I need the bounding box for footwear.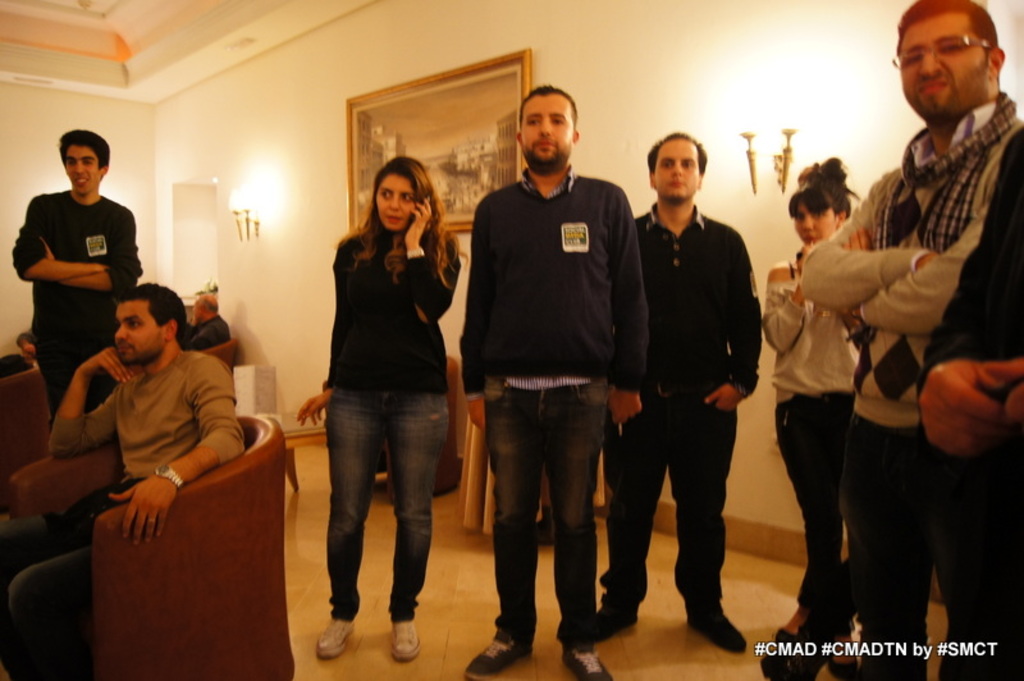
Here it is: <bbox>686, 609, 748, 648</bbox>.
